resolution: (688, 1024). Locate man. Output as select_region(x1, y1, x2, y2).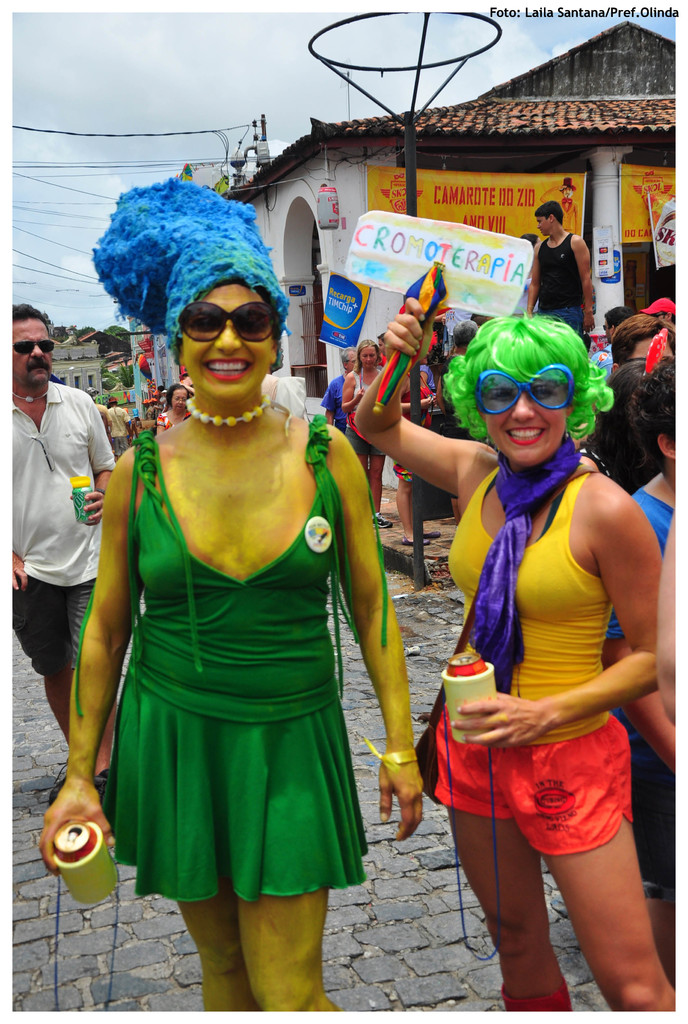
select_region(326, 349, 361, 438).
